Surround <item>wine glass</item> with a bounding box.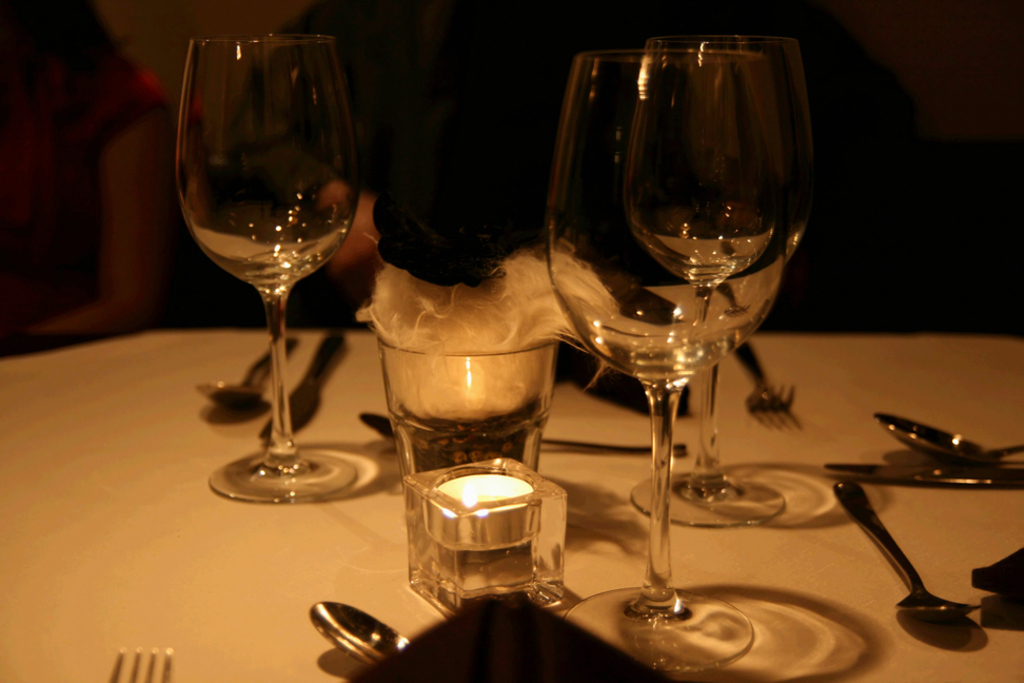
{"x1": 544, "y1": 48, "x2": 790, "y2": 680}.
